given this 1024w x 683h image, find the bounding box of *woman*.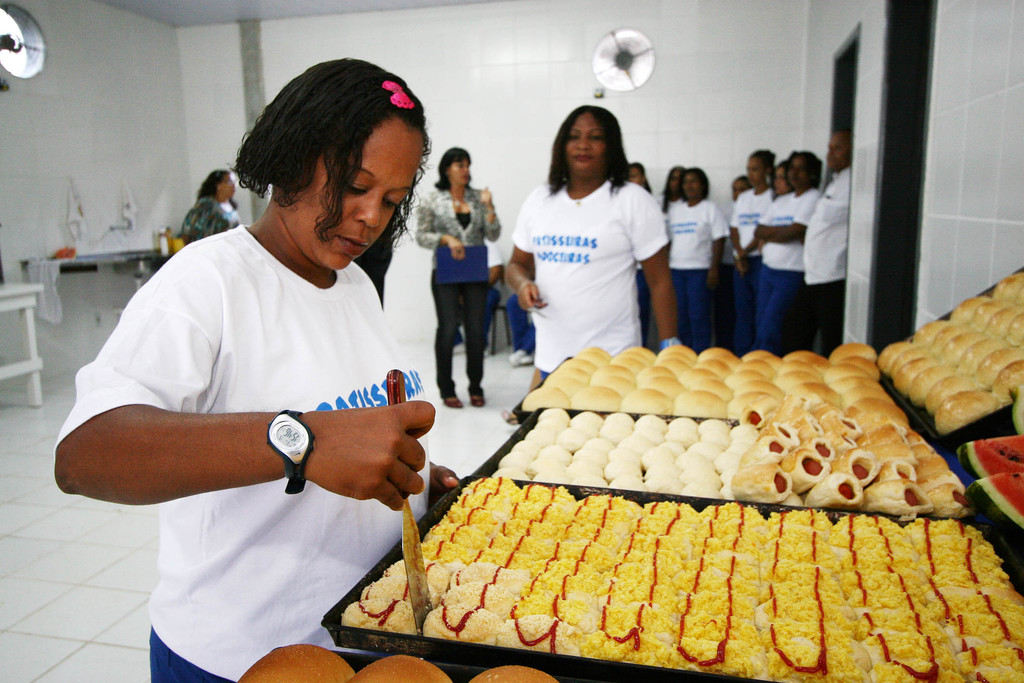
<box>501,109,688,378</box>.
